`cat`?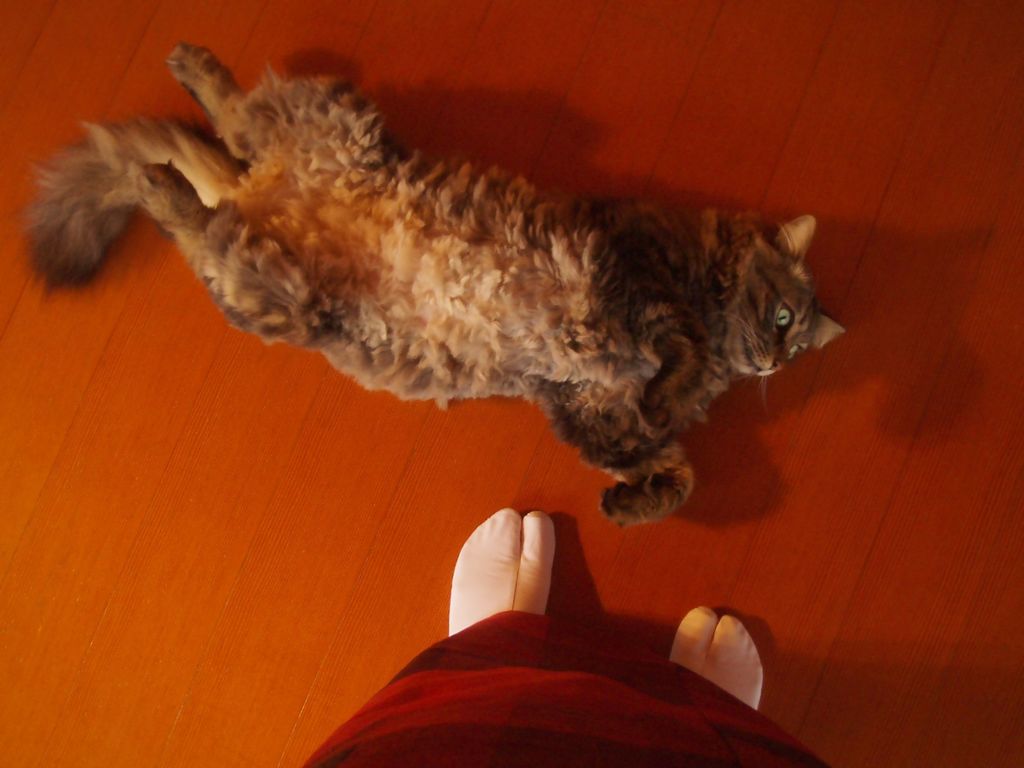
5:42:852:527
